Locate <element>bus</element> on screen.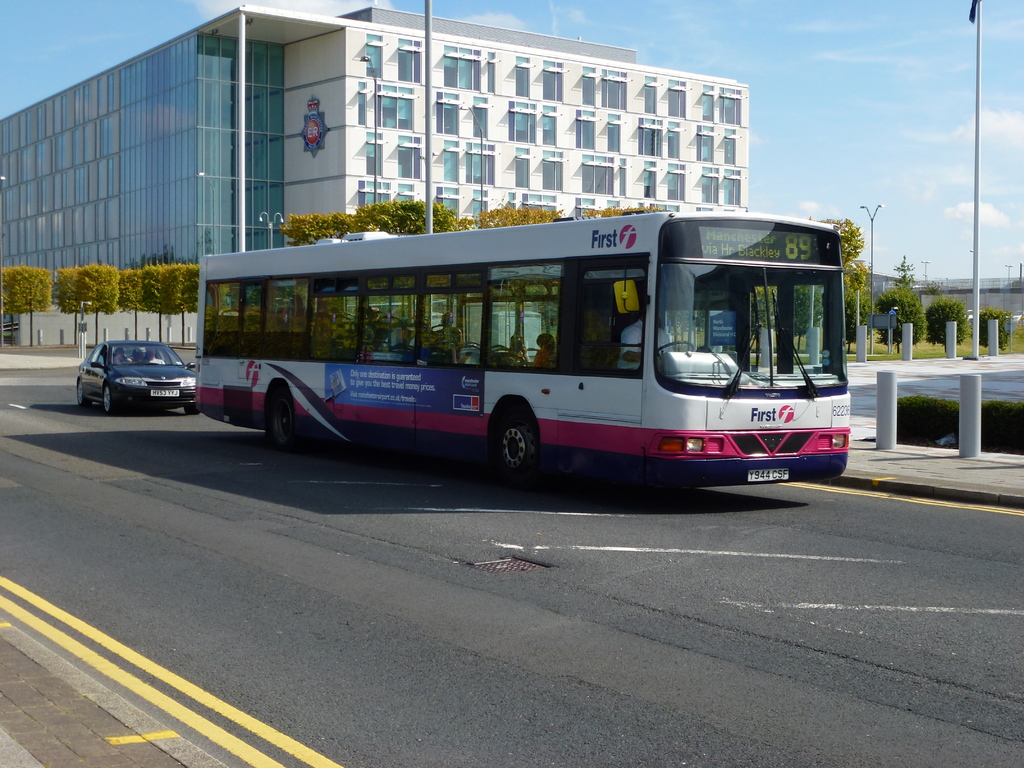
On screen at left=191, top=207, right=855, bottom=486.
